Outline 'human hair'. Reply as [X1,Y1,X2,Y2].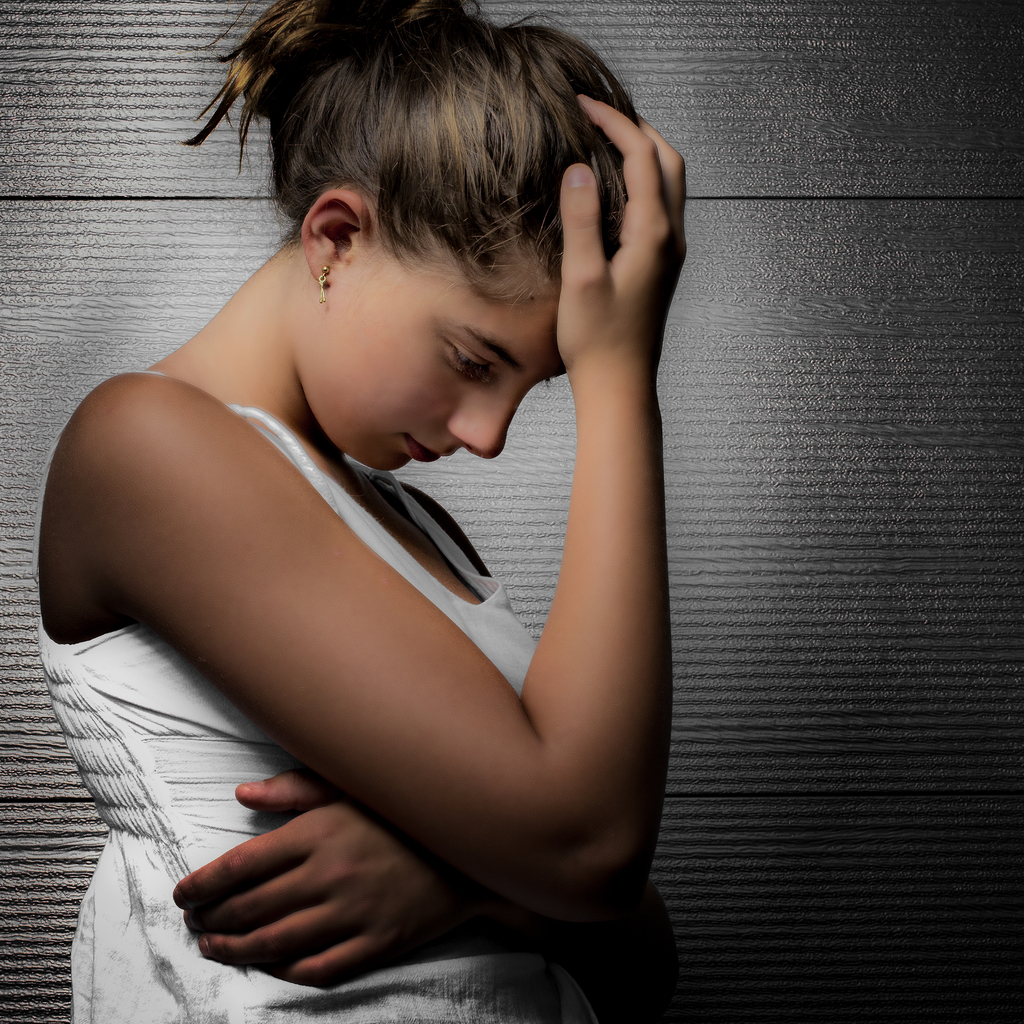
[179,0,644,302].
